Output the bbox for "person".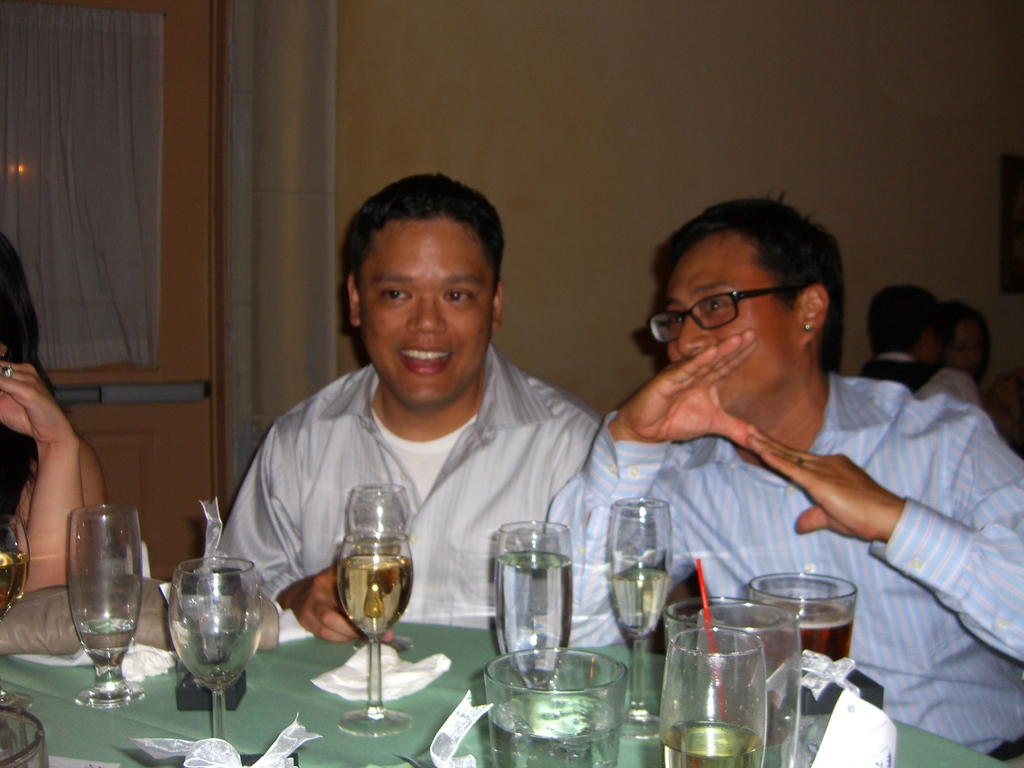
[x1=572, y1=202, x2=996, y2=709].
